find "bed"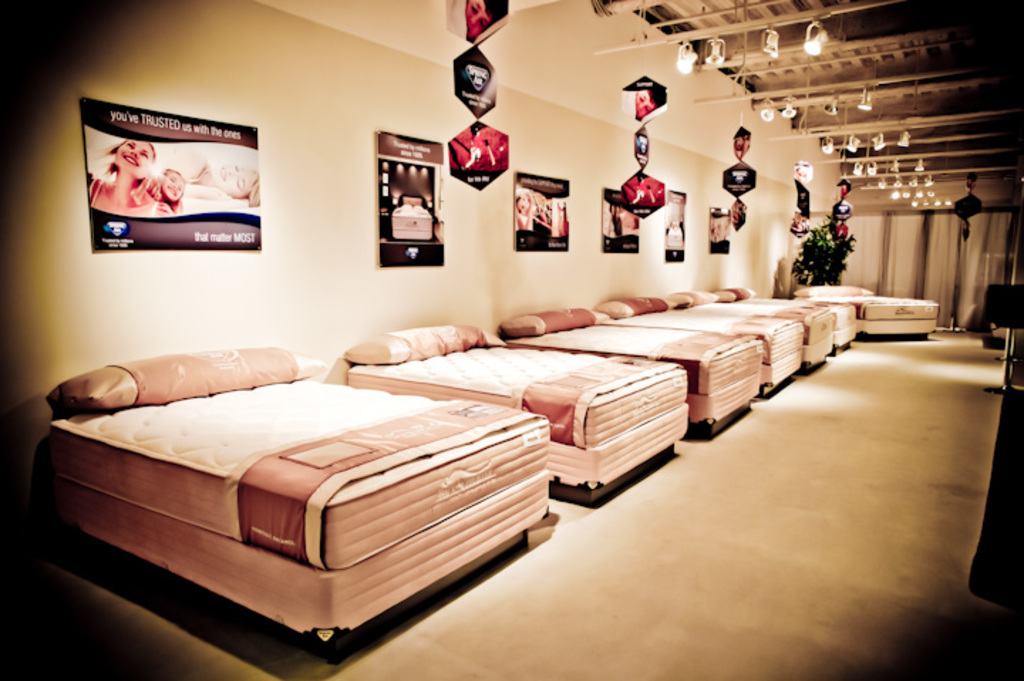
(785,280,946,341)
